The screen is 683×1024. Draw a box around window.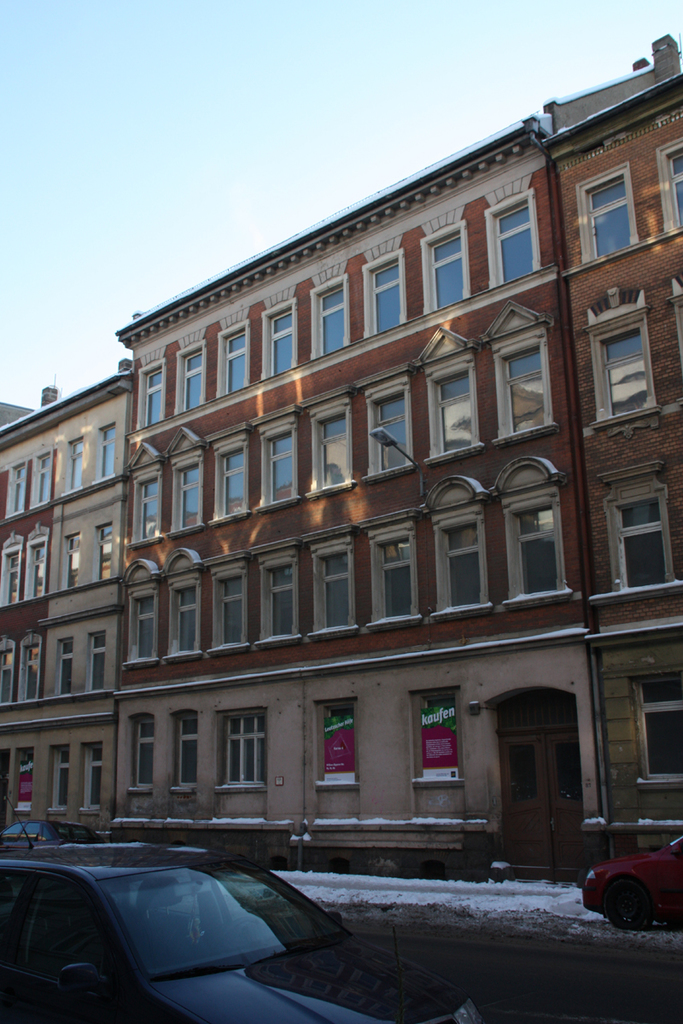
x1=355, y1=506, x2=418, y2=630.
